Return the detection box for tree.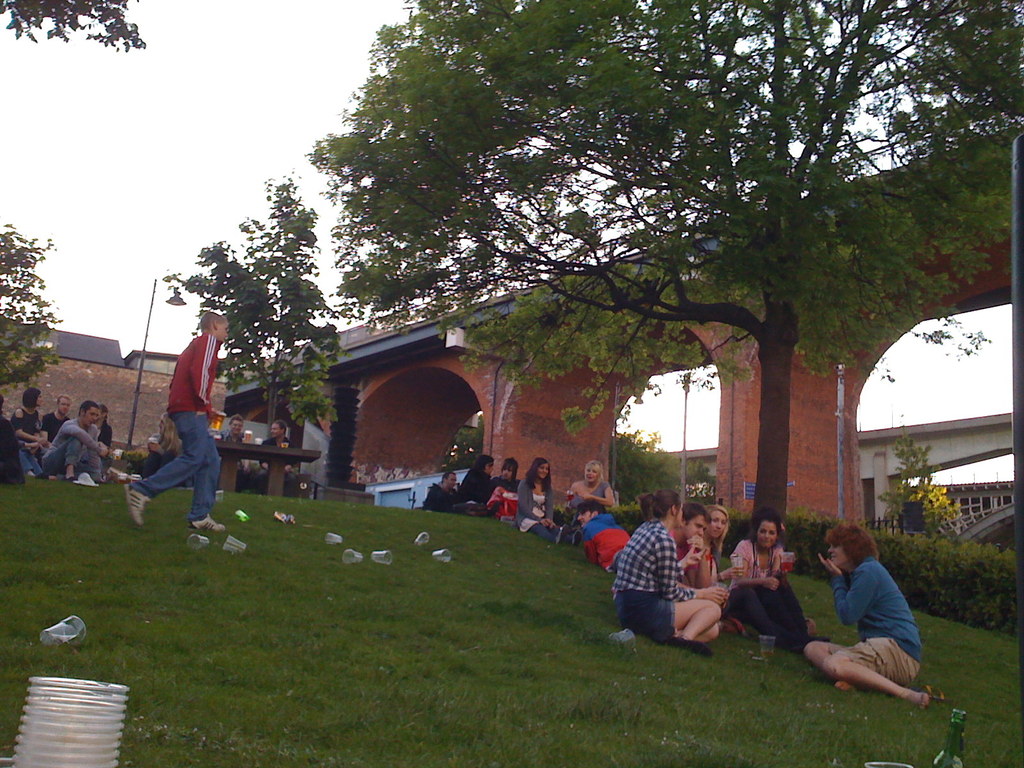
x1=607, y1=426, x2=712, y2=505.
